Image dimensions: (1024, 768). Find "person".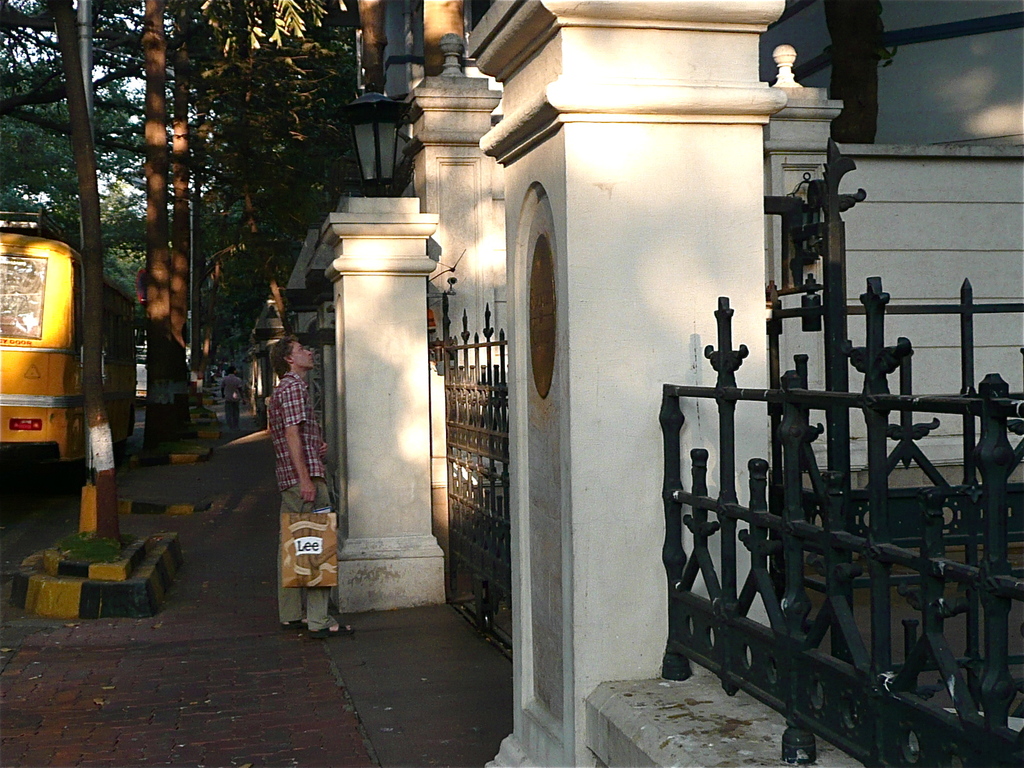
<bbox>275, 333, 349, 630</bbox>.
